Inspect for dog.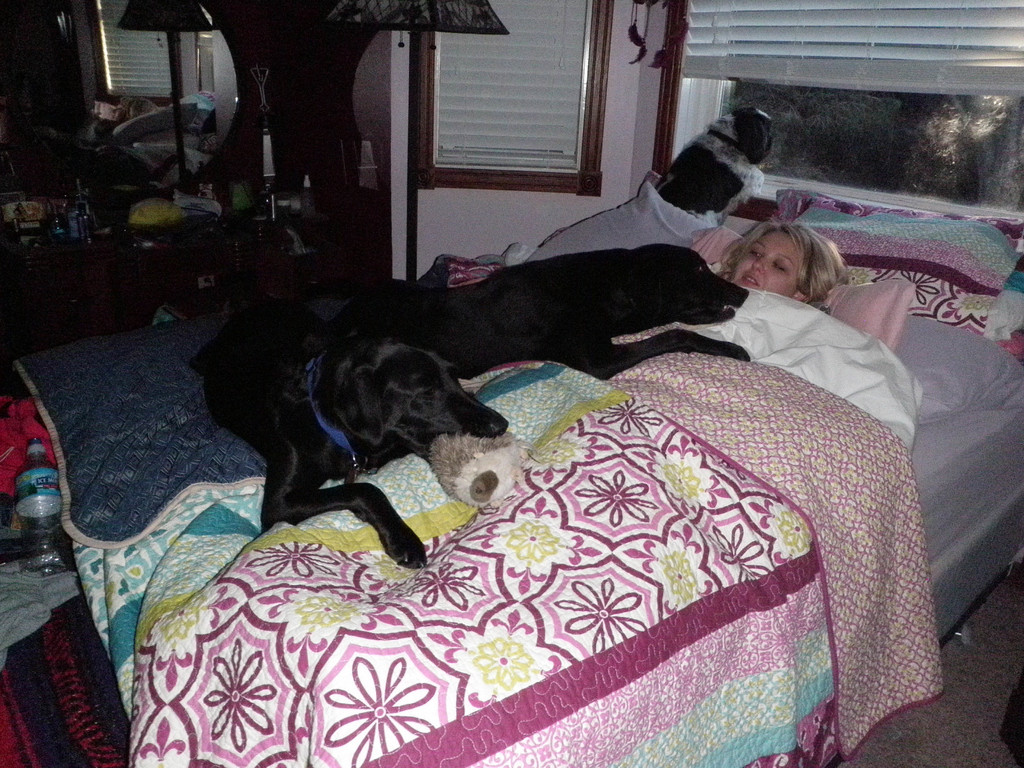
Inspection: crop(662, 106, 779, 225).
